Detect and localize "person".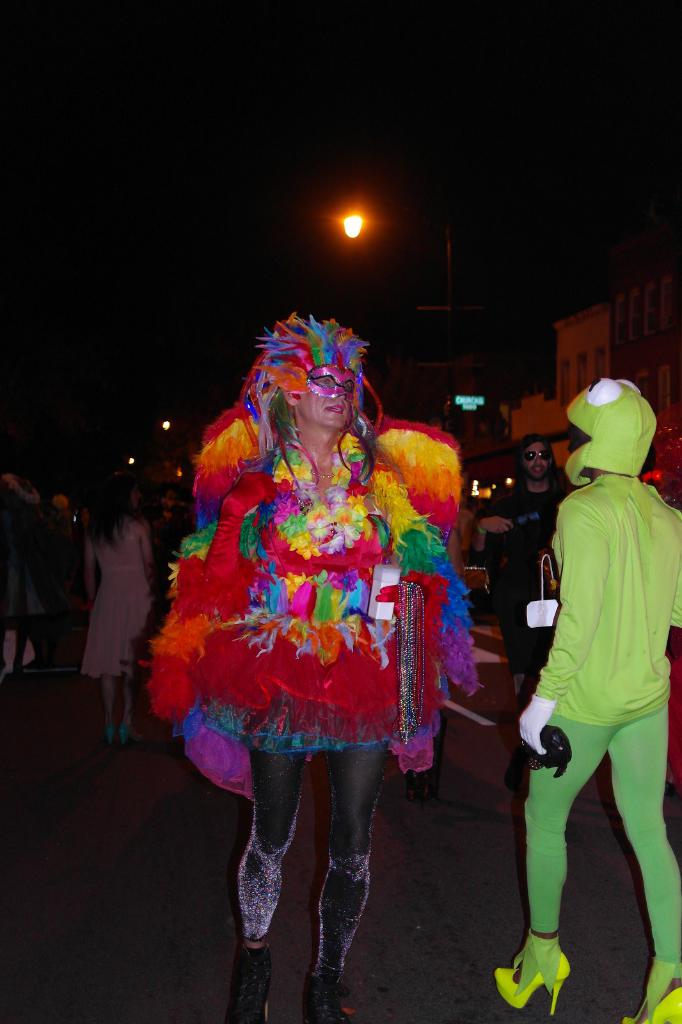
Localized at {"left": 136, "top": 476, "right": 196, "bottom": 594}.
